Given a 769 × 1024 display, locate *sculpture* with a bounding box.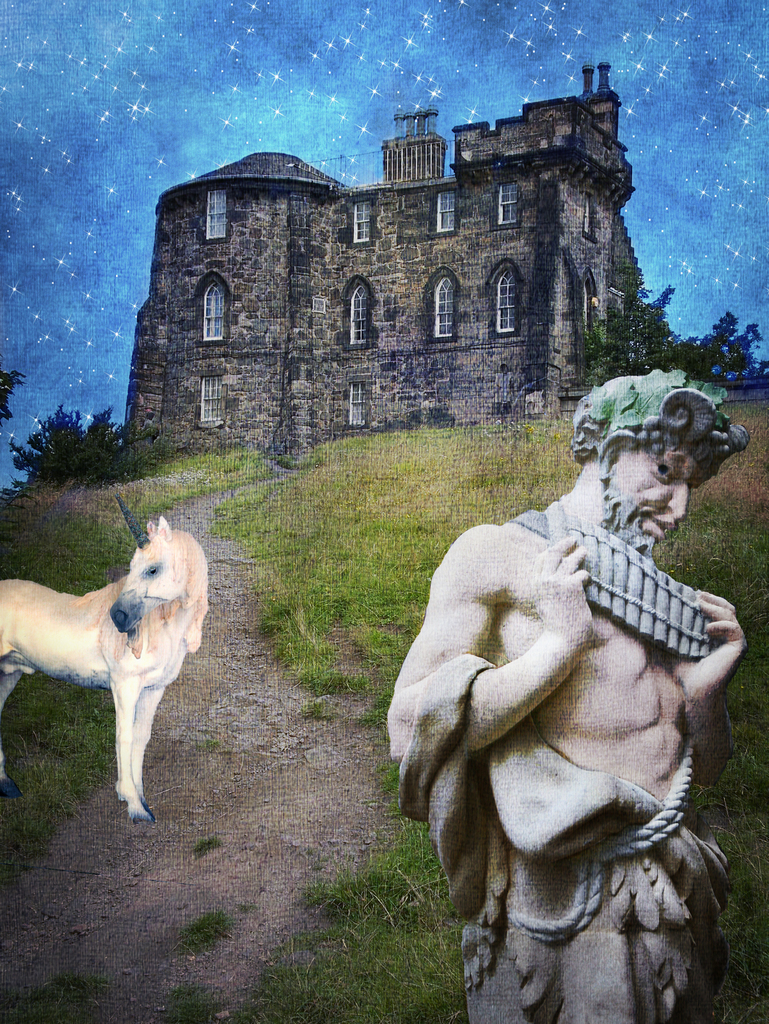
Located: left=389, top=417, right=768, bottom=1012.
